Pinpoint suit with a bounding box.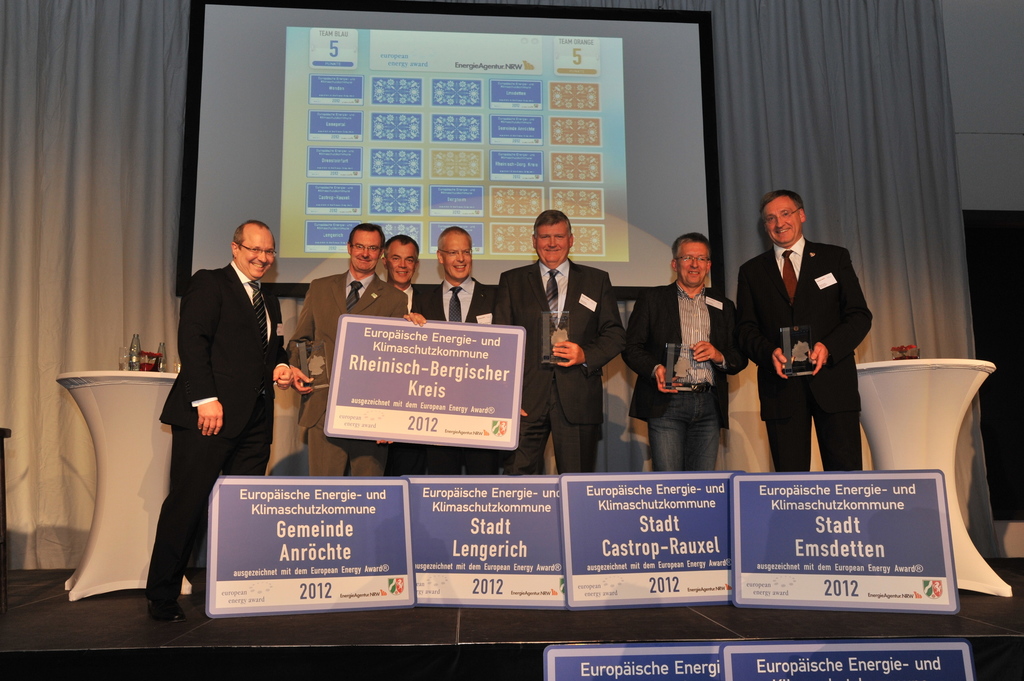
<bbox>147, 257, 285, 600</bbox>.
